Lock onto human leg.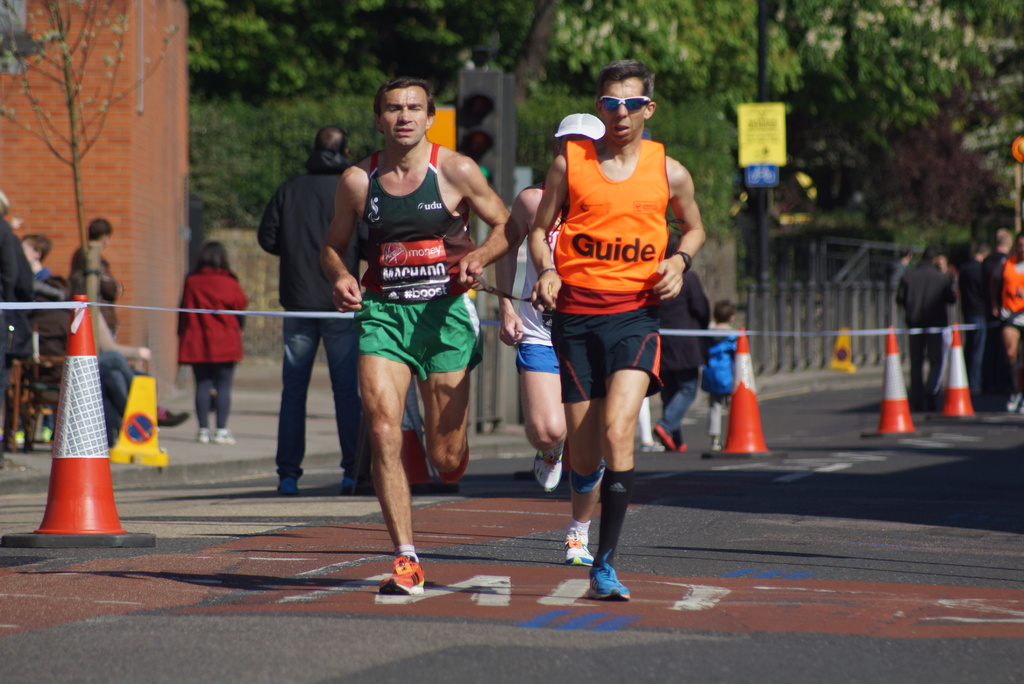
Locked: crop(514, 331, 568, 491).
